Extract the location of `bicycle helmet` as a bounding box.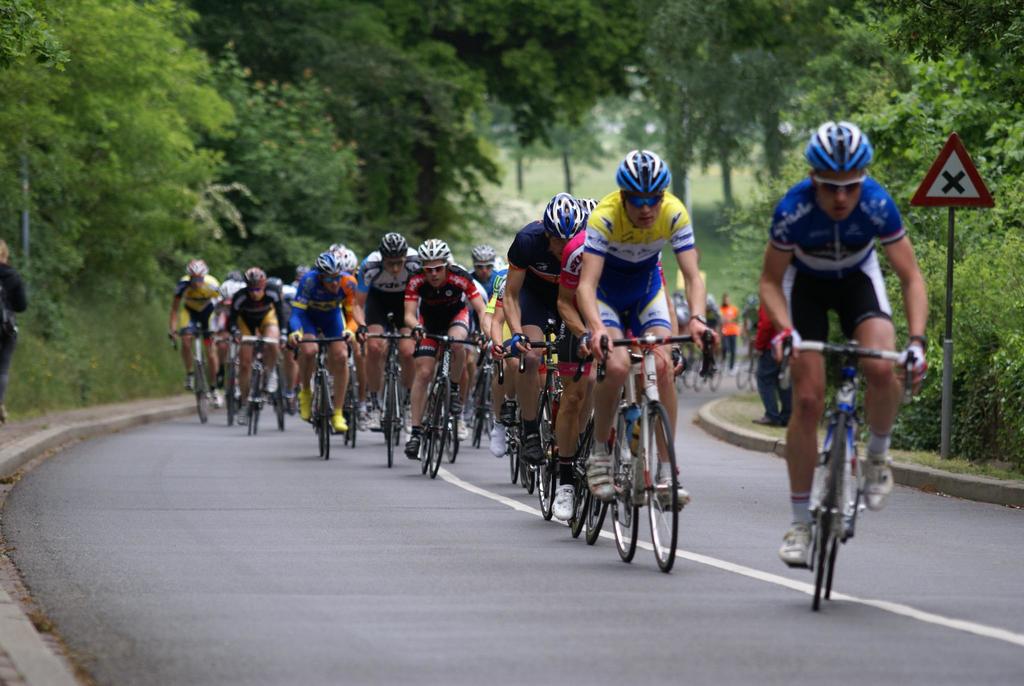
locate(618, 151, 673, 197).
